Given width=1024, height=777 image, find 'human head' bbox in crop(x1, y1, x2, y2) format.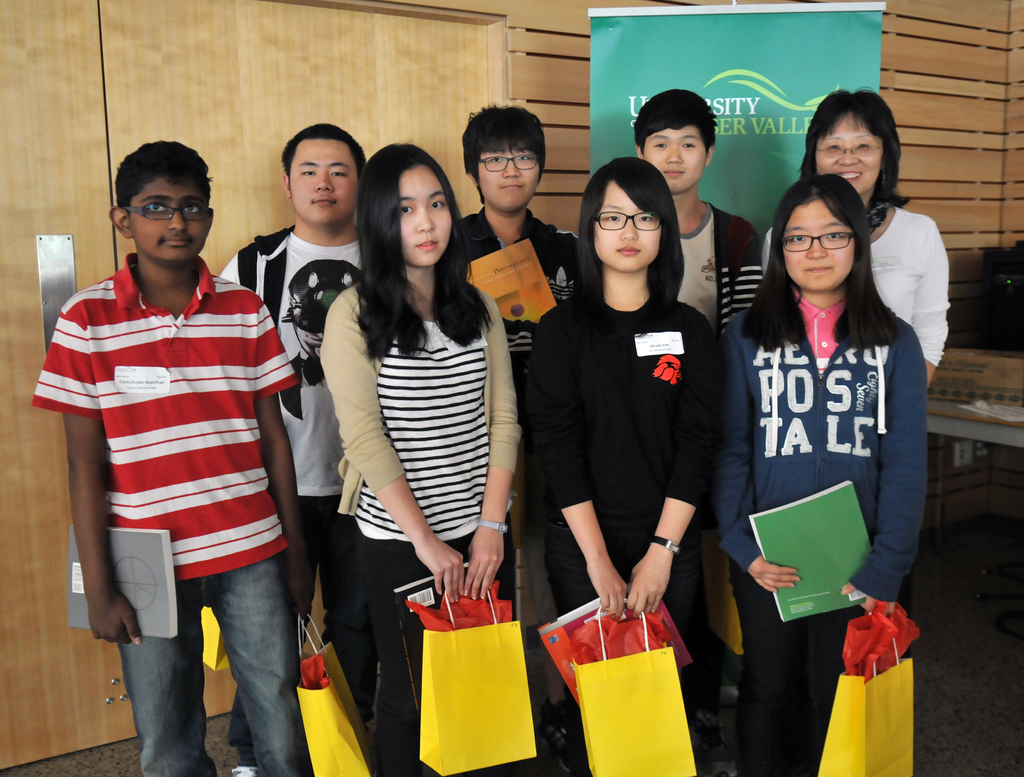
crop(359, 143, 455, 268).
